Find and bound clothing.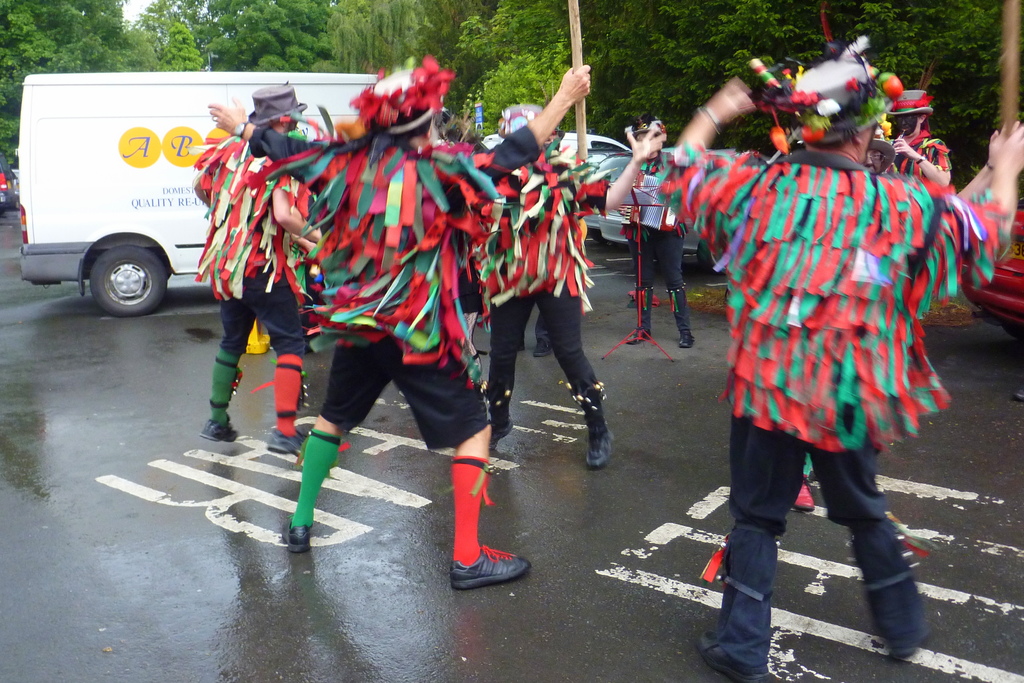
Bound: [x1=284, y1=109, x2=534, y2=565].
